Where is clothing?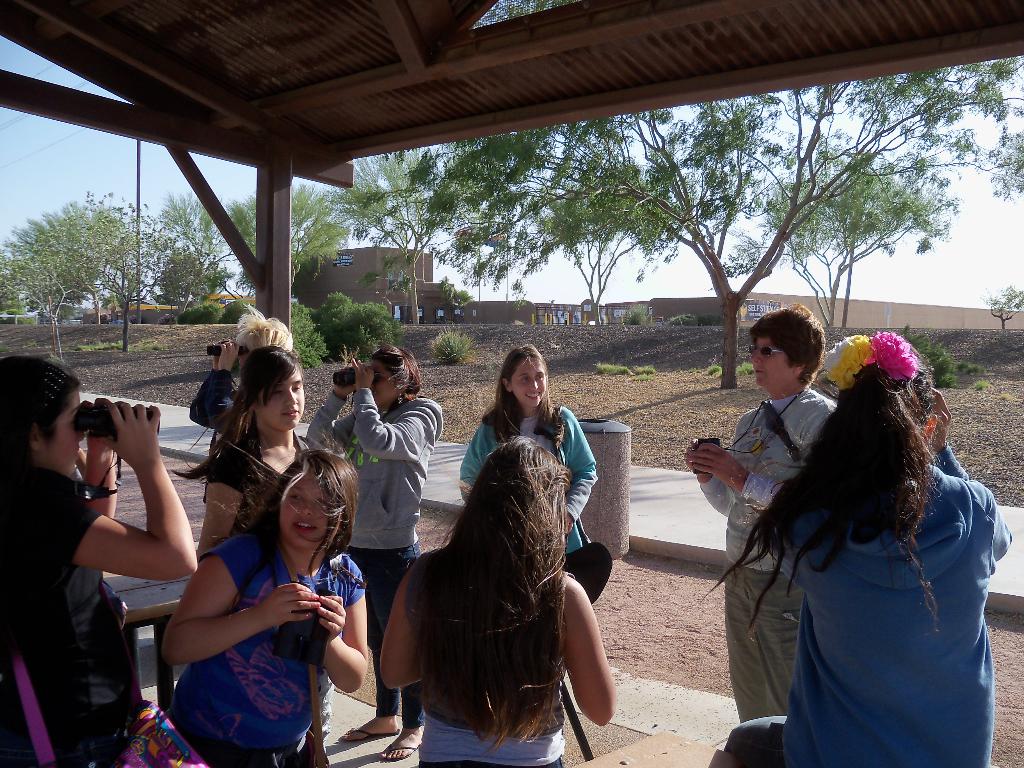
Rect(404, 547, 576, 767).
